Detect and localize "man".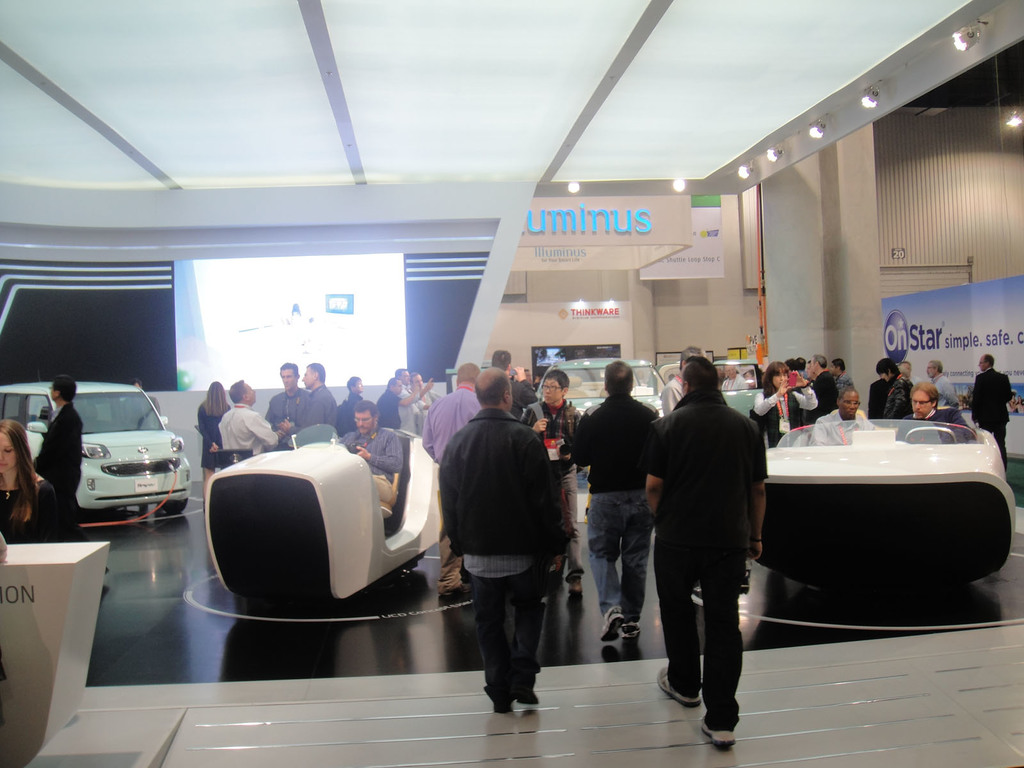
Localized at pyautogui.locateOnScreen(963, 351, 1013, 467).
